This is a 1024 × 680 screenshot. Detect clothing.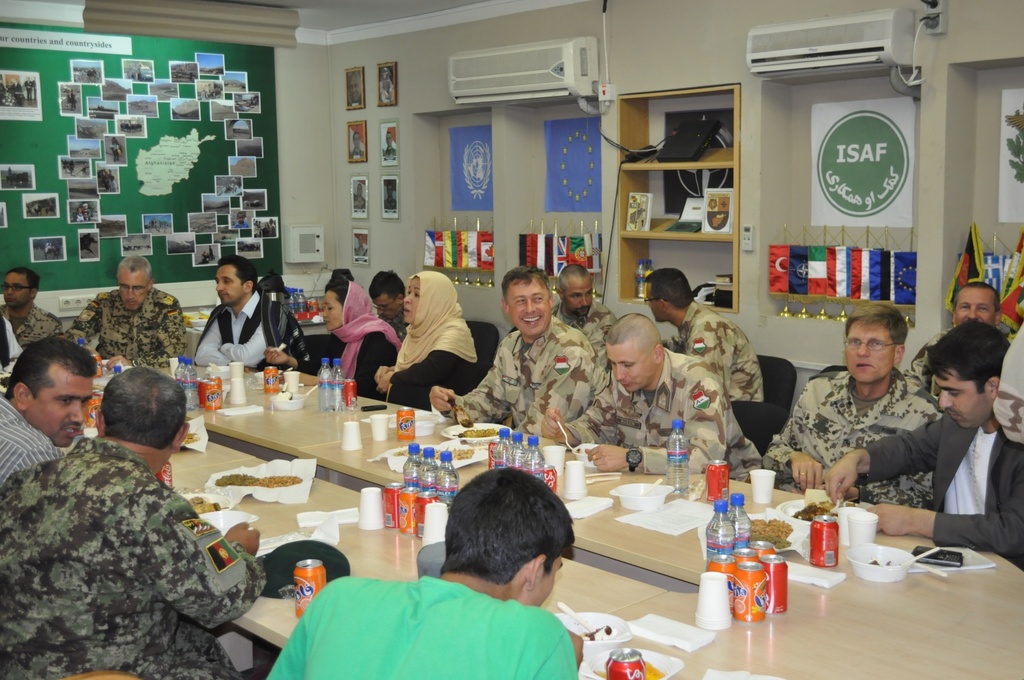
box=[2, 440, 266, 679].
